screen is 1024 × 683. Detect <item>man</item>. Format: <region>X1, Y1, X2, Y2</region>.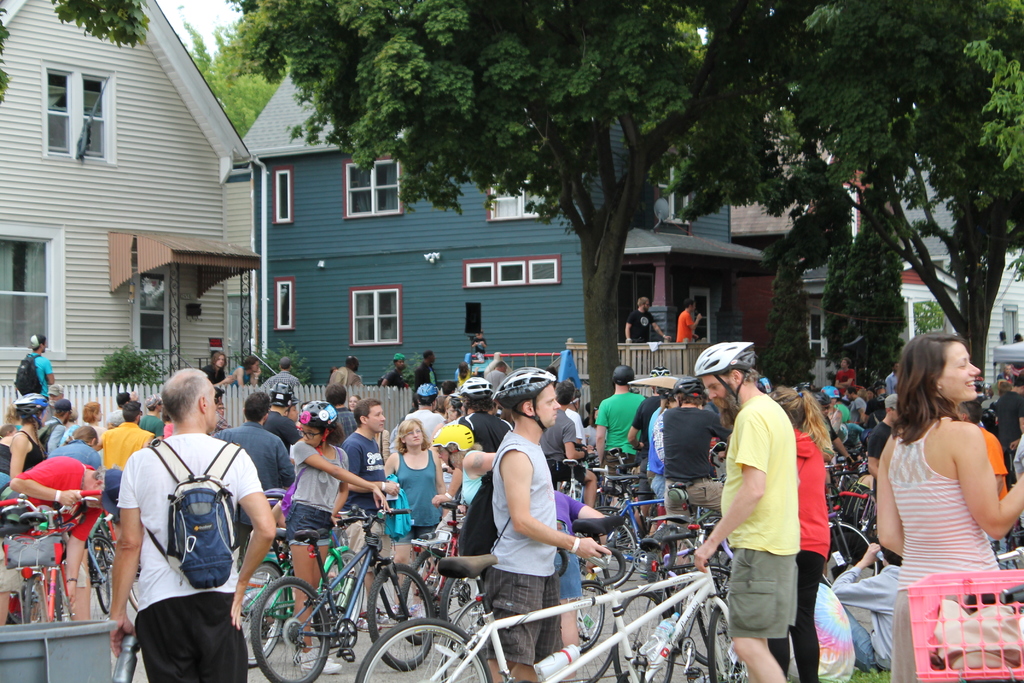
<region>106, 371, 274, 682</region>.
